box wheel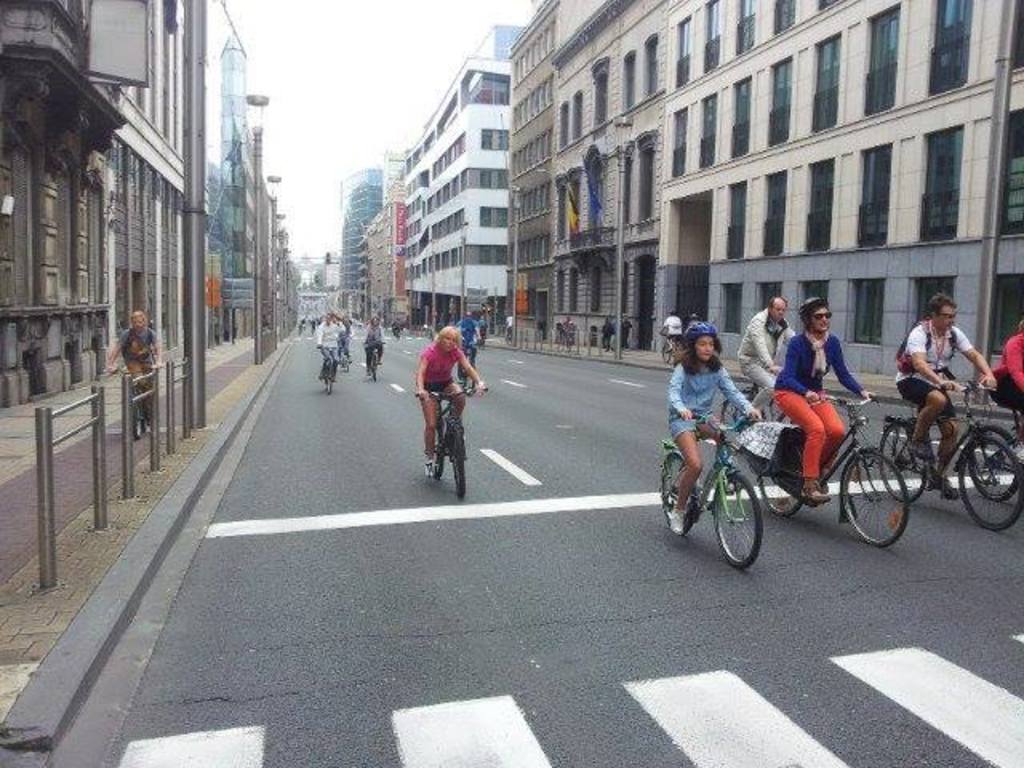
pyautogui.locateOnScreen(326, 363, 333, 397)
